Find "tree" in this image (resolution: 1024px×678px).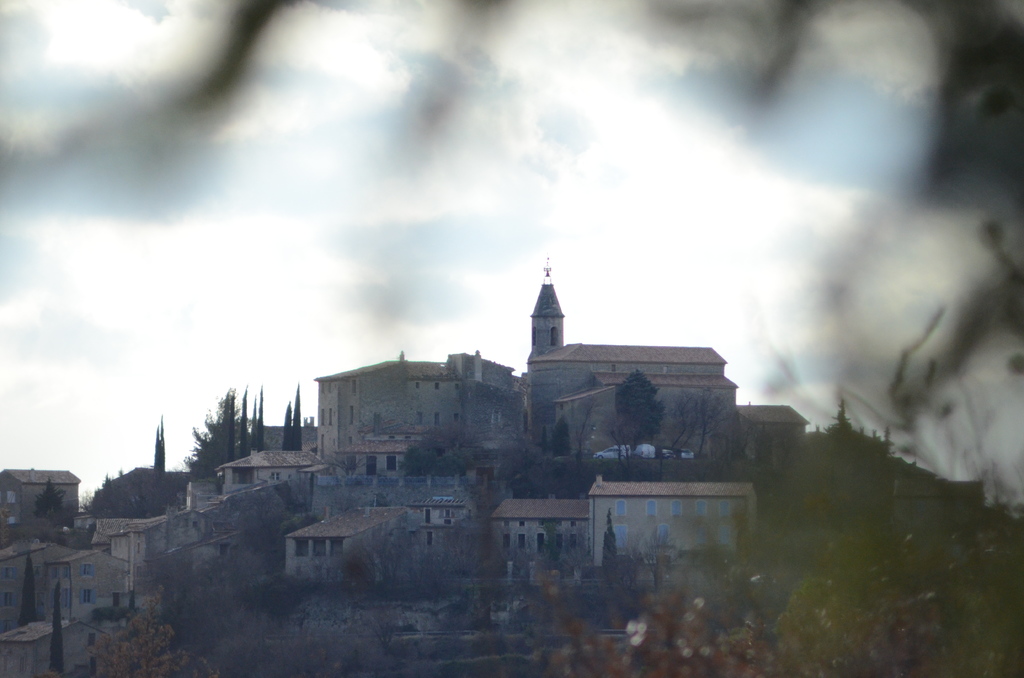
608:367:660:466.
